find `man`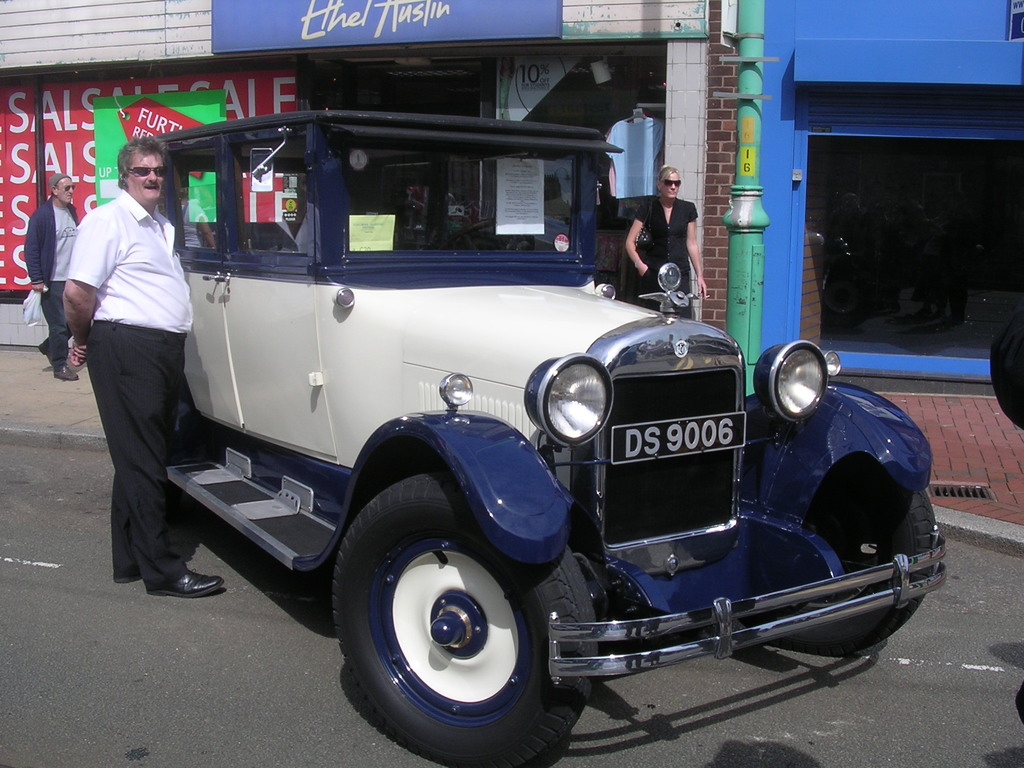
box(51, 126, 205, 595)
